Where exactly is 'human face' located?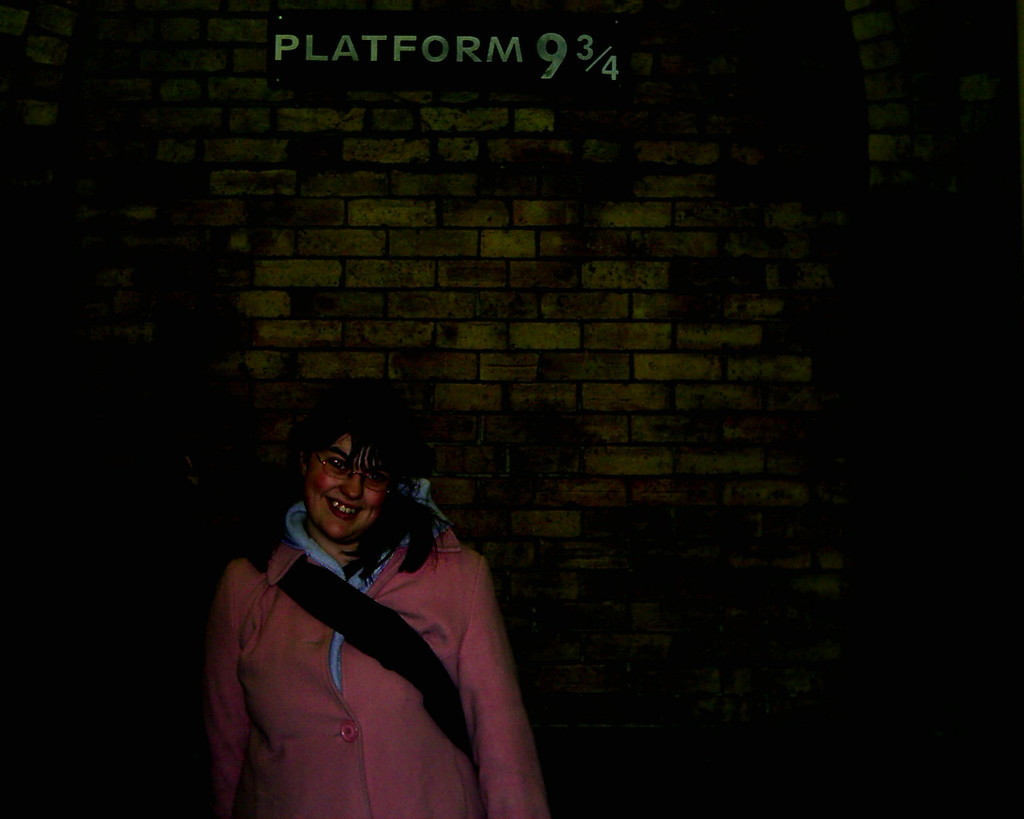
Its bounding box is (302, 433, 383, 543).
